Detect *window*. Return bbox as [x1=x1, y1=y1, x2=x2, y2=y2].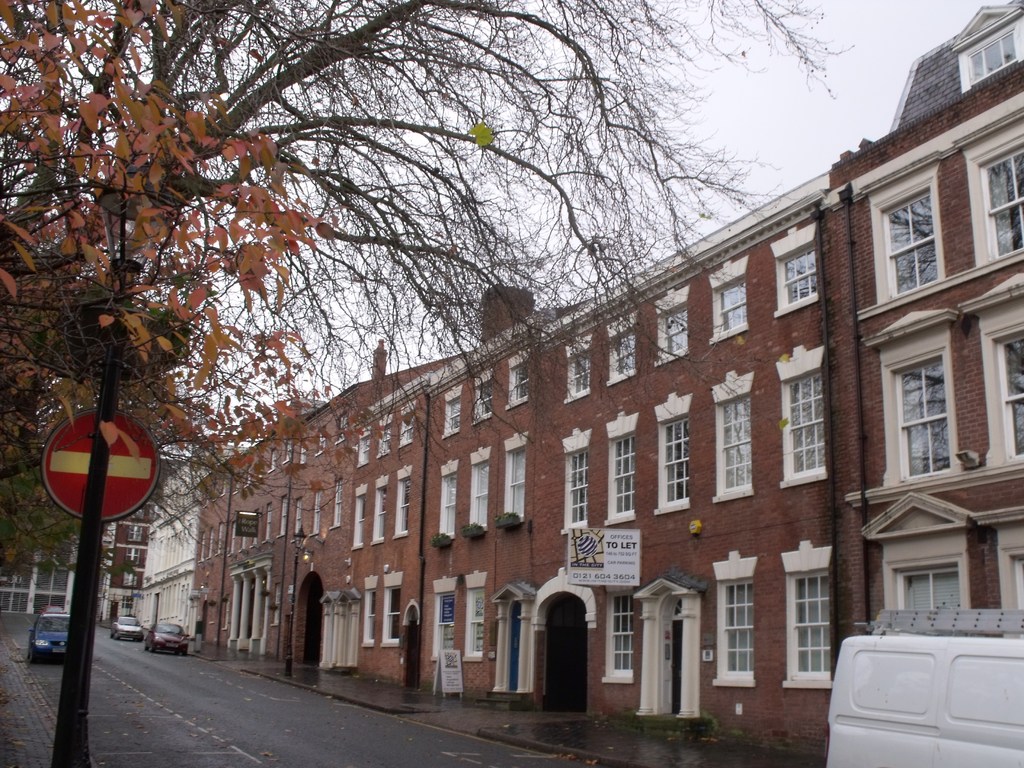
[x1=381, y1=570, x2=404, y2=646].
